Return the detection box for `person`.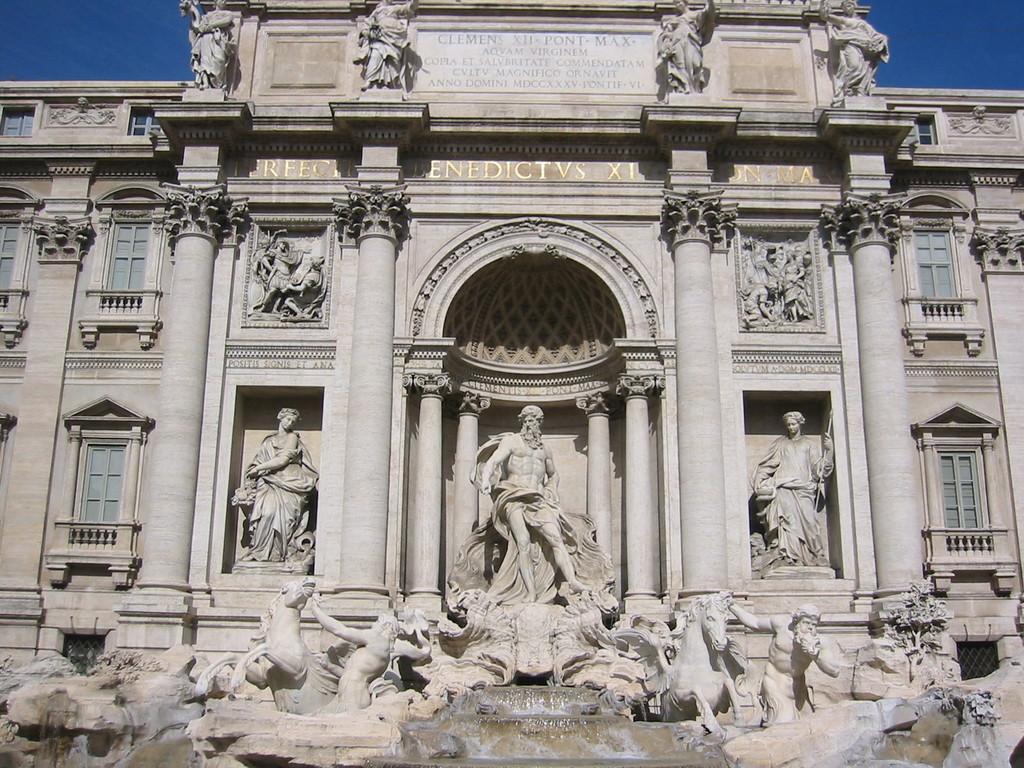
[311, 614, 436, 712].
